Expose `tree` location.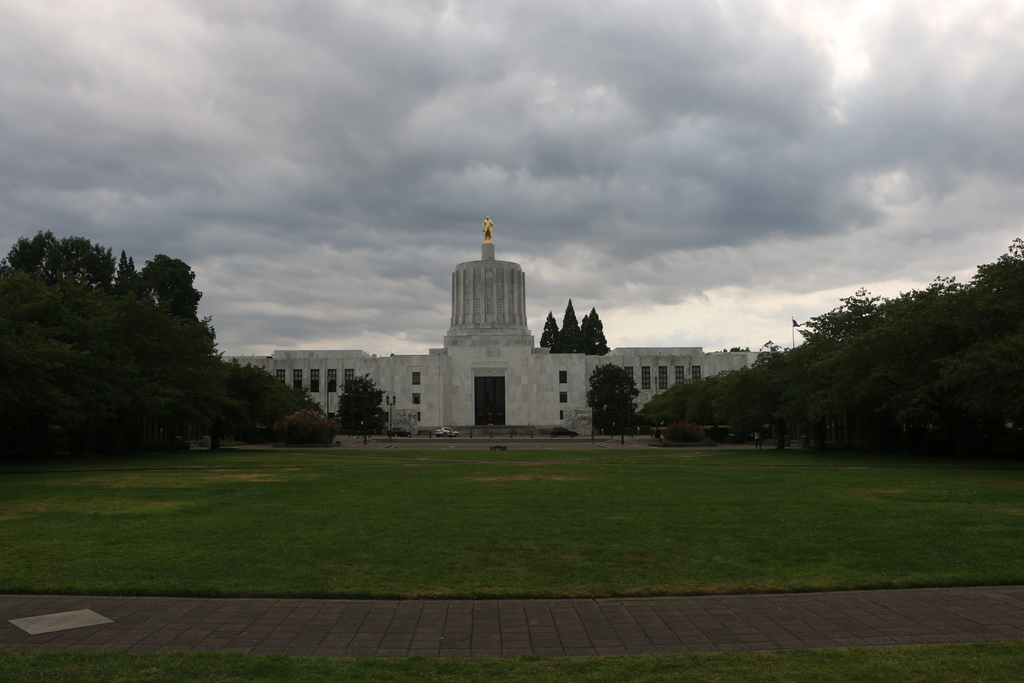
Exposed at [left=334, top=368, right=384, bottom=448].
